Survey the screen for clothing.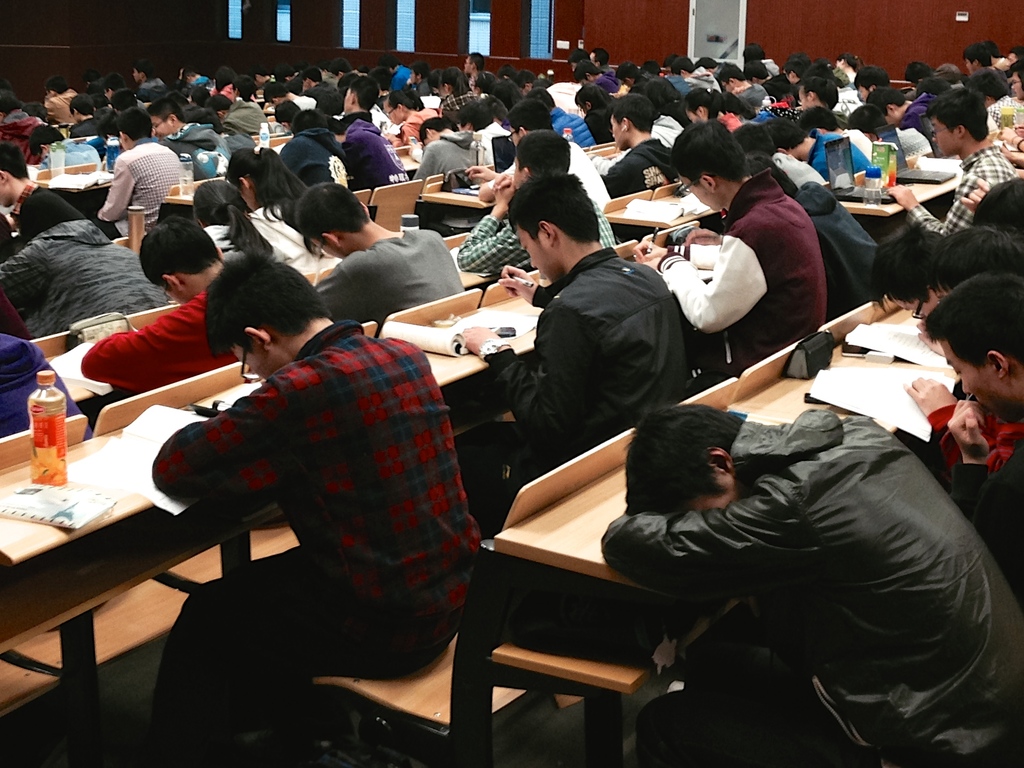
Survey found: 218 101 266 131.
